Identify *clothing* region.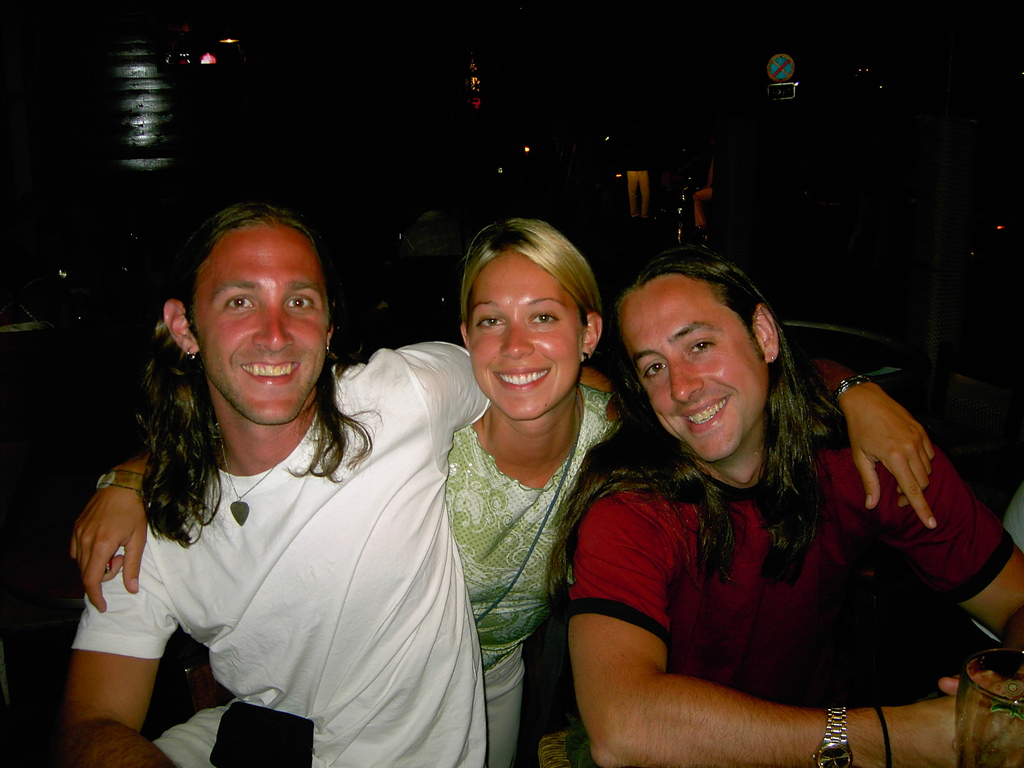
Region: 444/381/630/765.
